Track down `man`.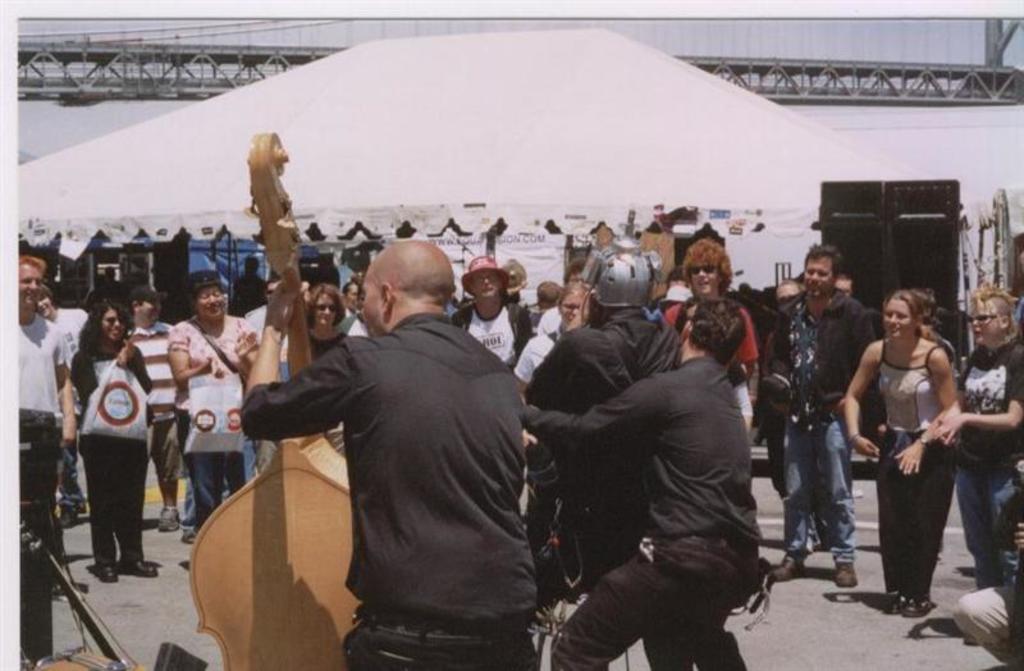
Tracked to detection(762, 243, 876, 588).
